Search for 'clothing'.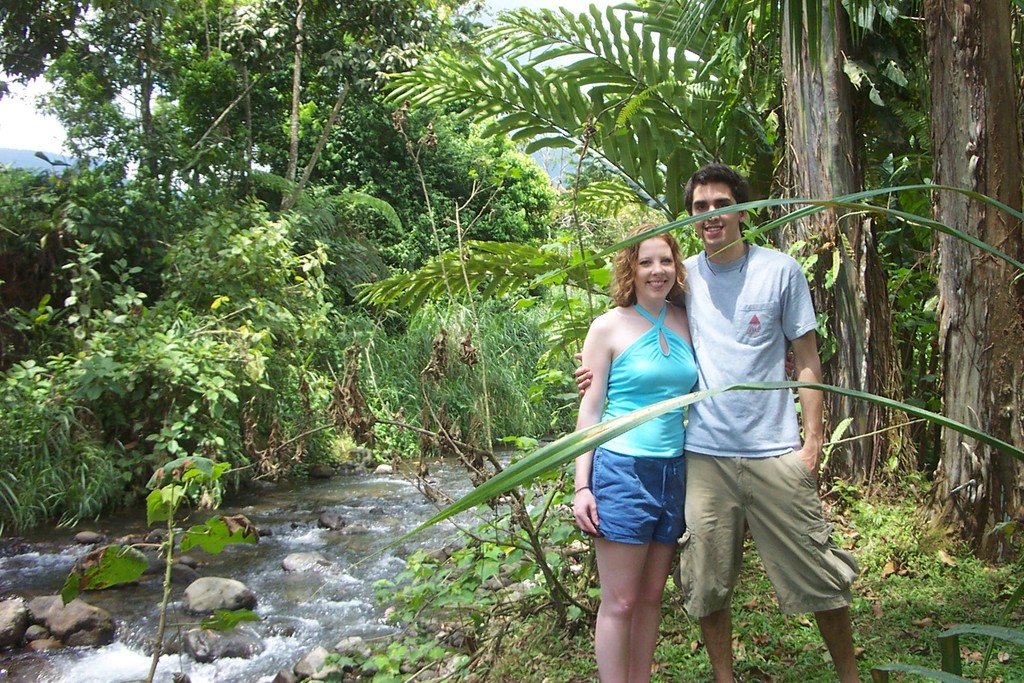
Found at (left=577, top=297, right=701, bottom=544).
